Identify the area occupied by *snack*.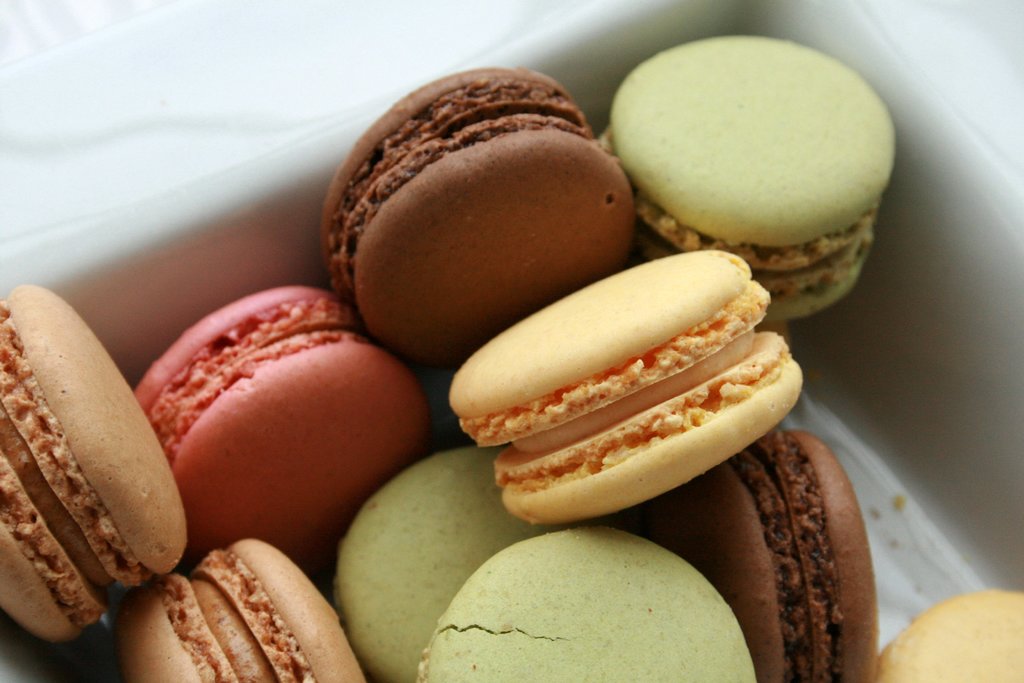
Area: (x1=94, y1=536, x2=367, y2=682).
